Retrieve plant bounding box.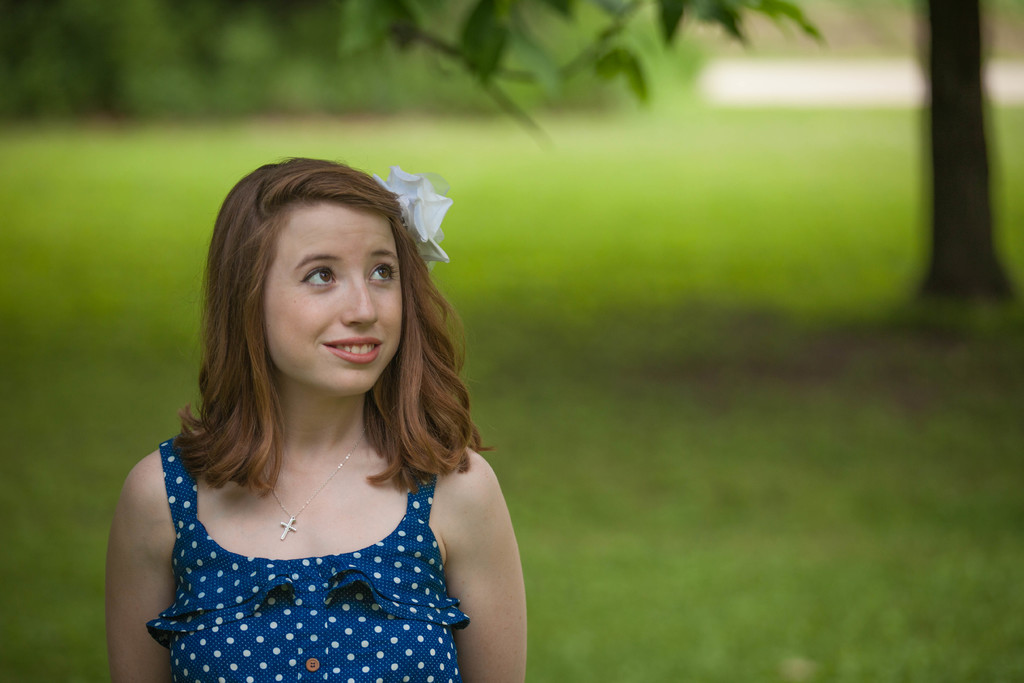
Bounding box: box(0, 0, 1023, 682).
